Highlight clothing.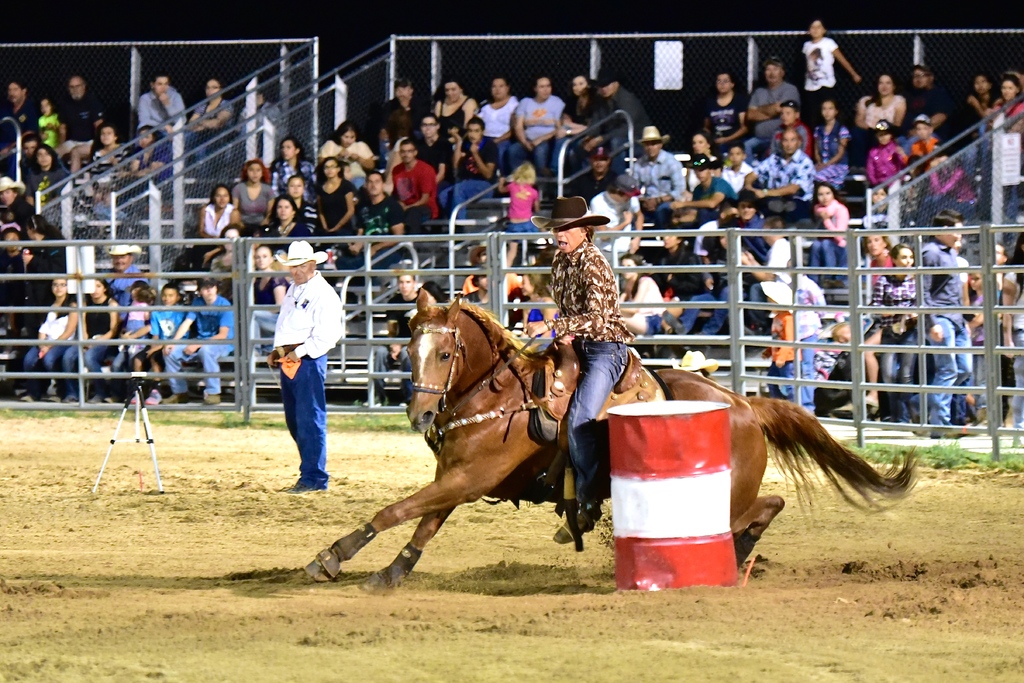
Highlighted region: x1=969 y1=96 x2=985 y2=126.
